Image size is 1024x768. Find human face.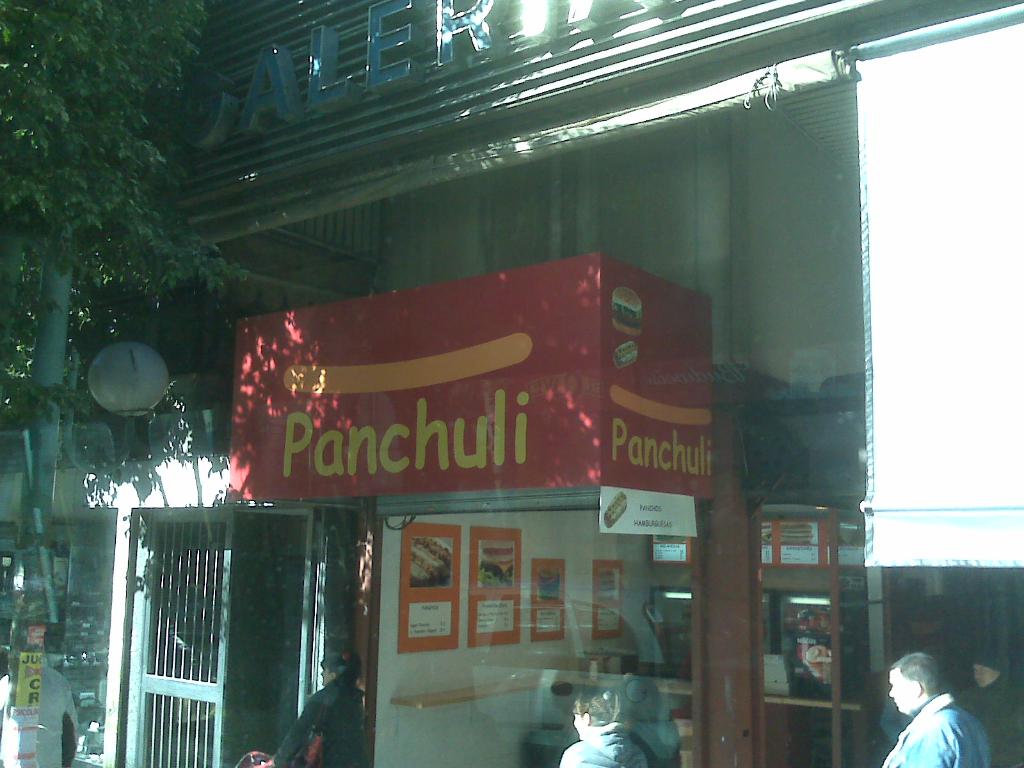
bbox=[321, 667, 332, 685].
